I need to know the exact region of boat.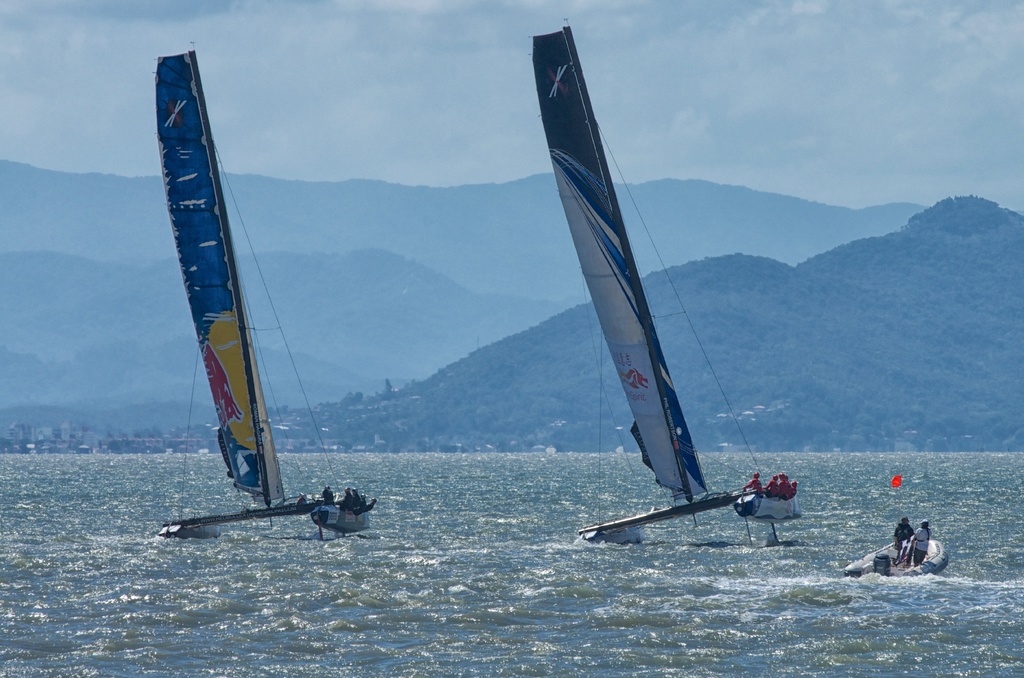
Region: bbox(844, 531, 950, 580).
